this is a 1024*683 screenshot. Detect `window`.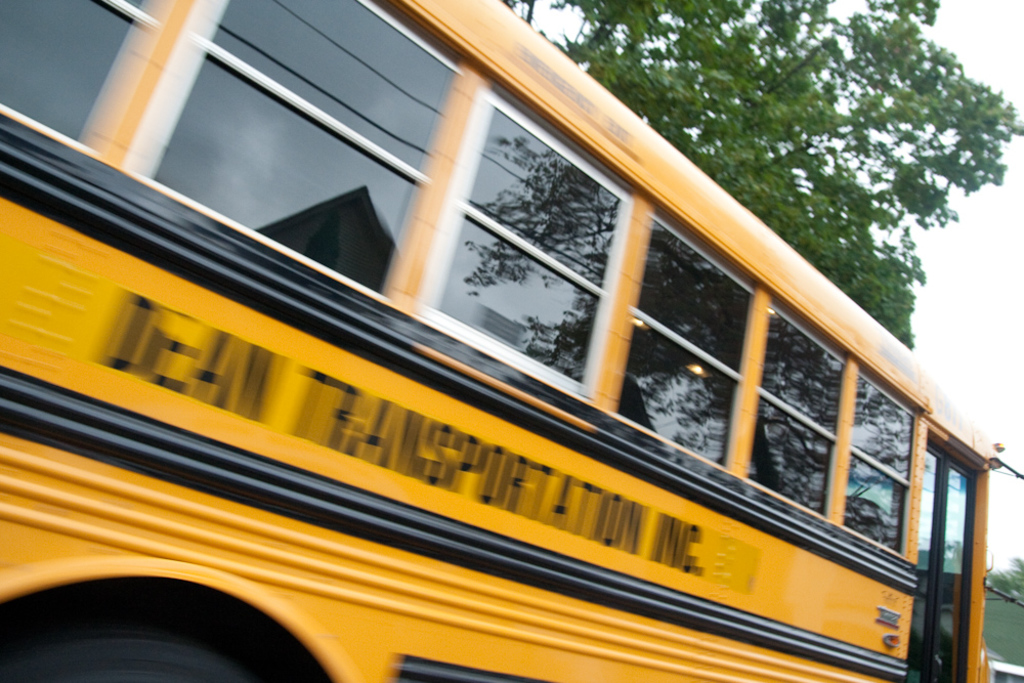
604,229,749,469.
